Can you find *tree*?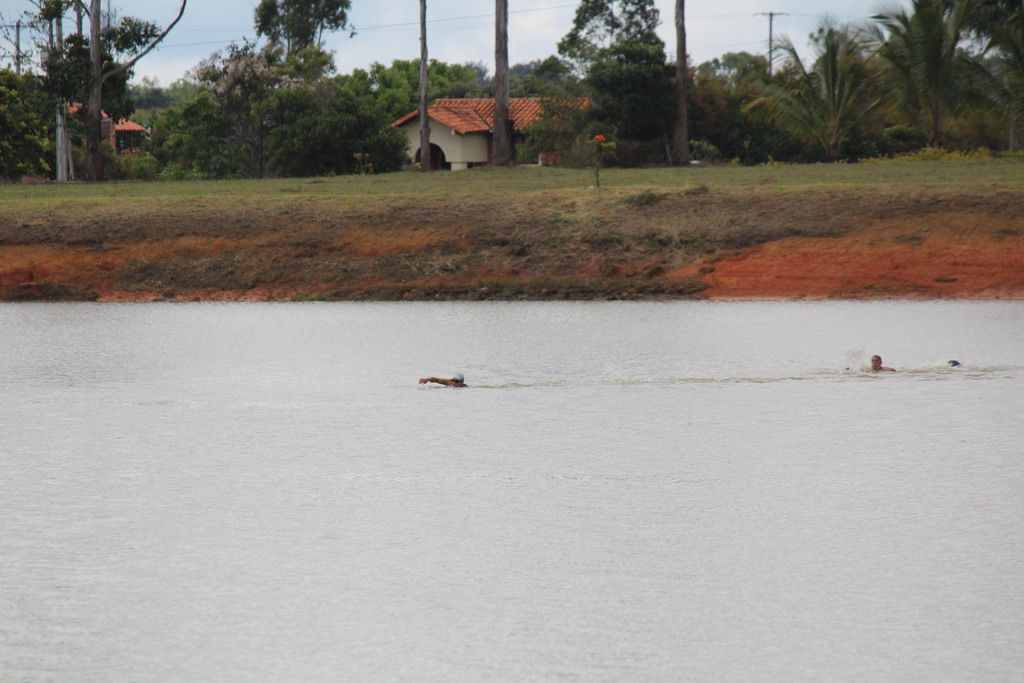
Yes, bounding box: x1=689, y1=43, x2=775, y2=160.
